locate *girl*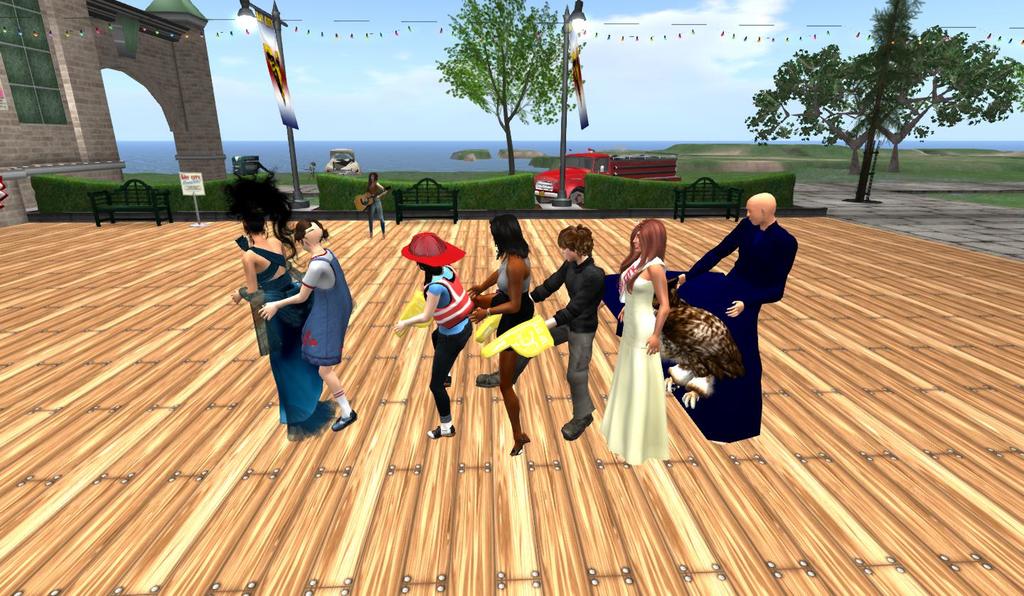
locate(255, 219, 359, 434)
